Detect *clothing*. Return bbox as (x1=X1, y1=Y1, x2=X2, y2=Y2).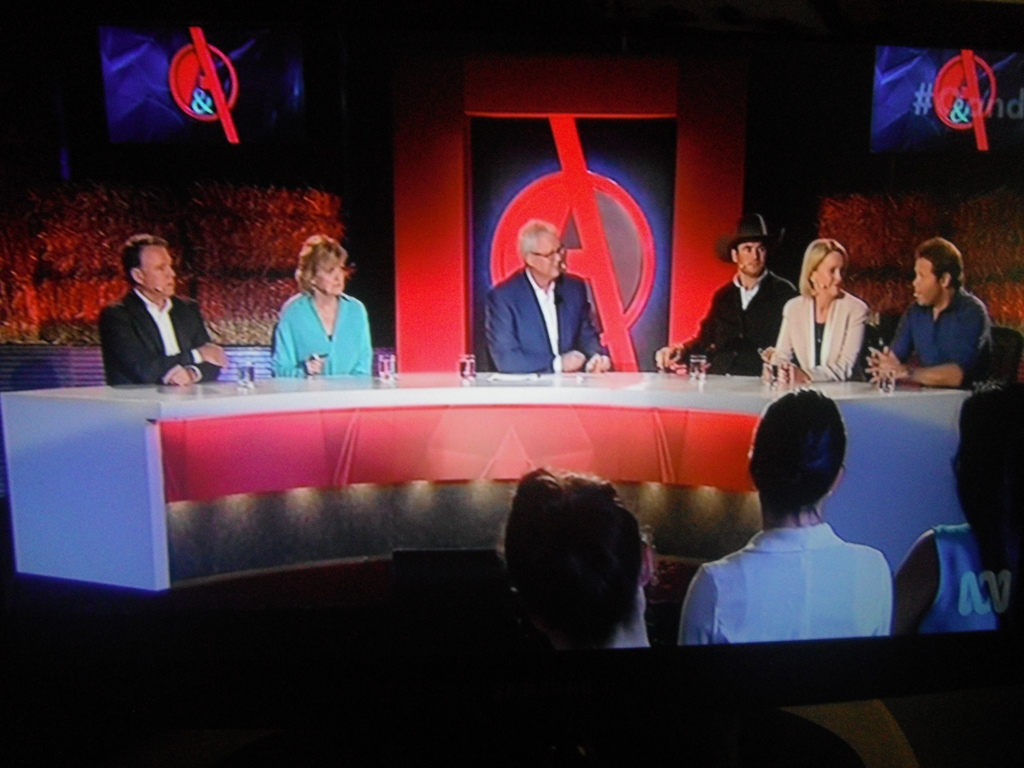
(x1=675, y1=264, x2=794, y2=374).
